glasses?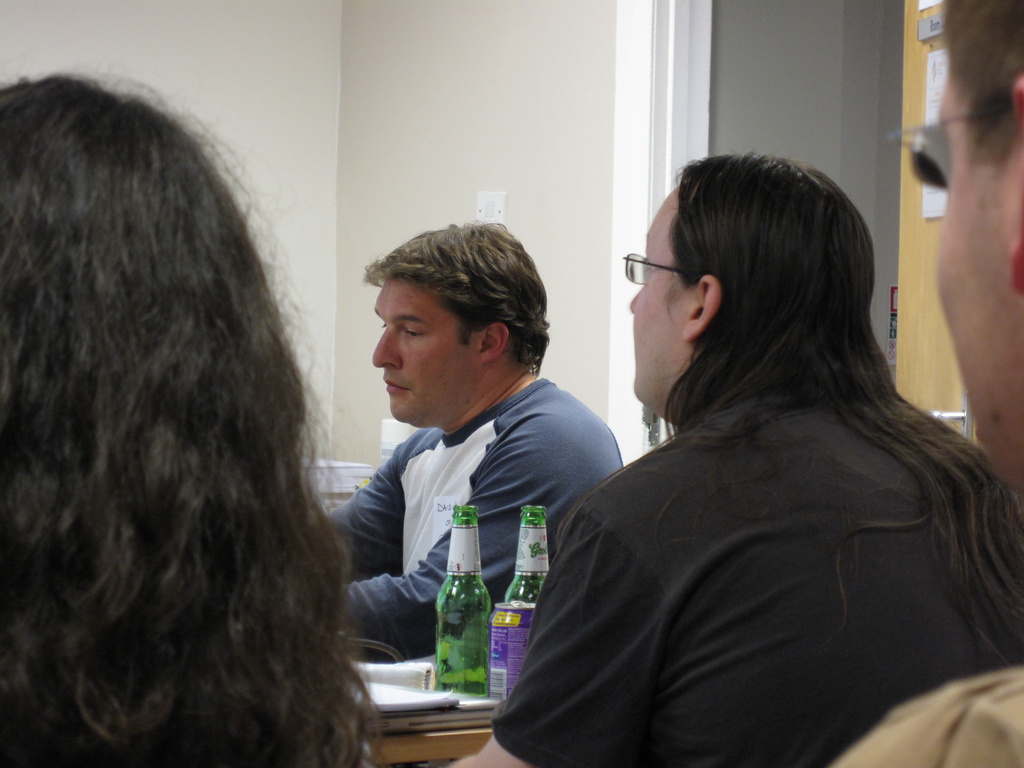
(890,99,1011,191)
